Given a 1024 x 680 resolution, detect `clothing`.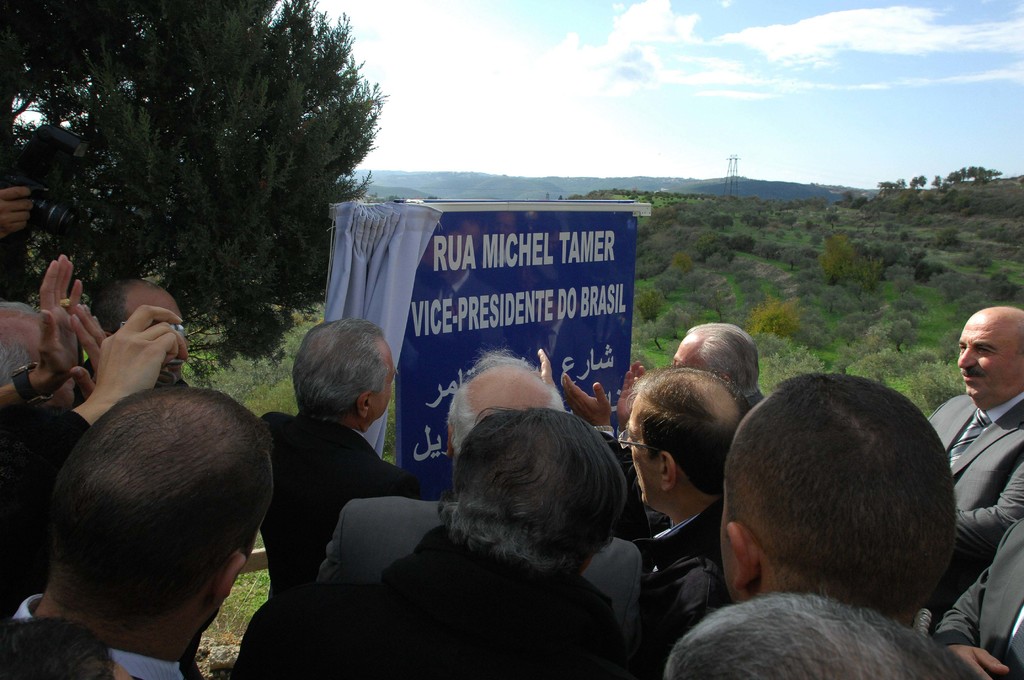
[259,410,422,595].
